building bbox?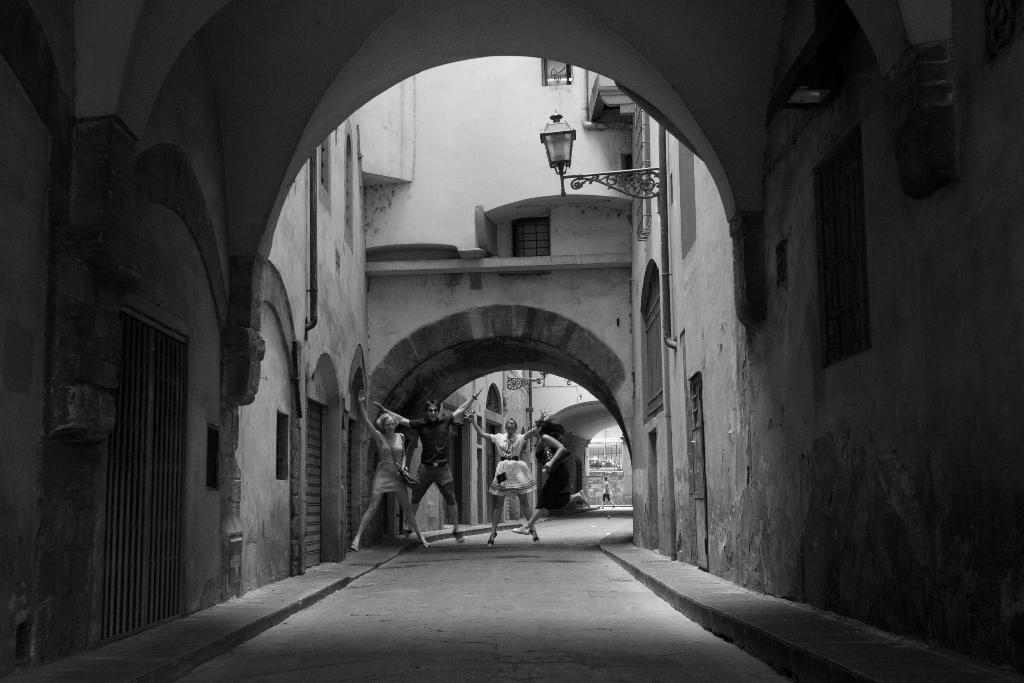
region(0, 1, 1023, 682)
